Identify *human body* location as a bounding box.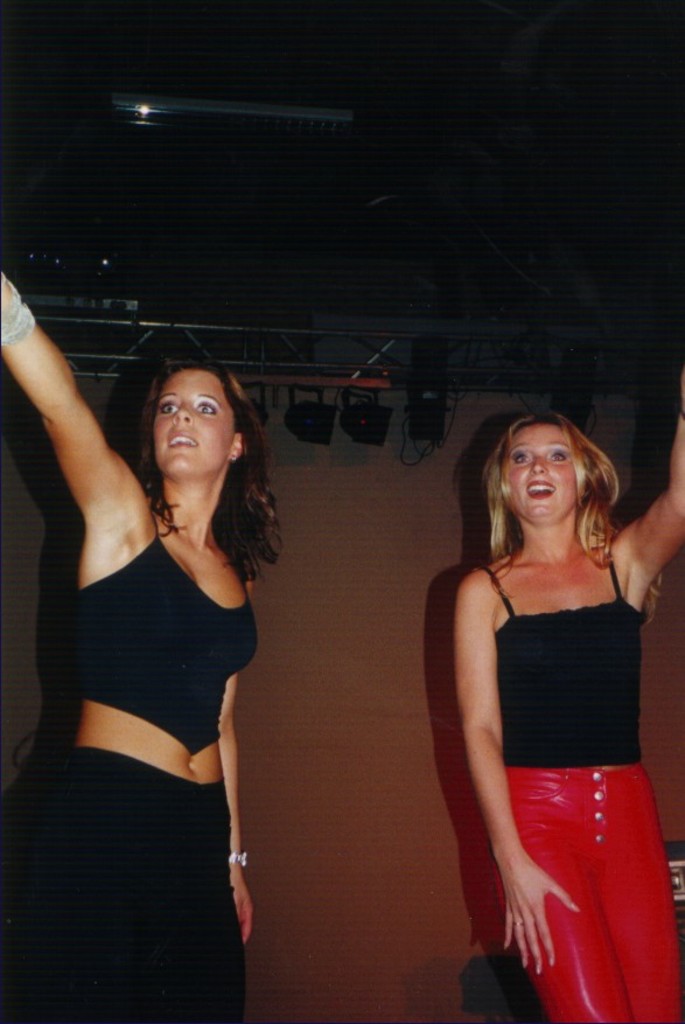
box(35, 330, 291, 1022).
